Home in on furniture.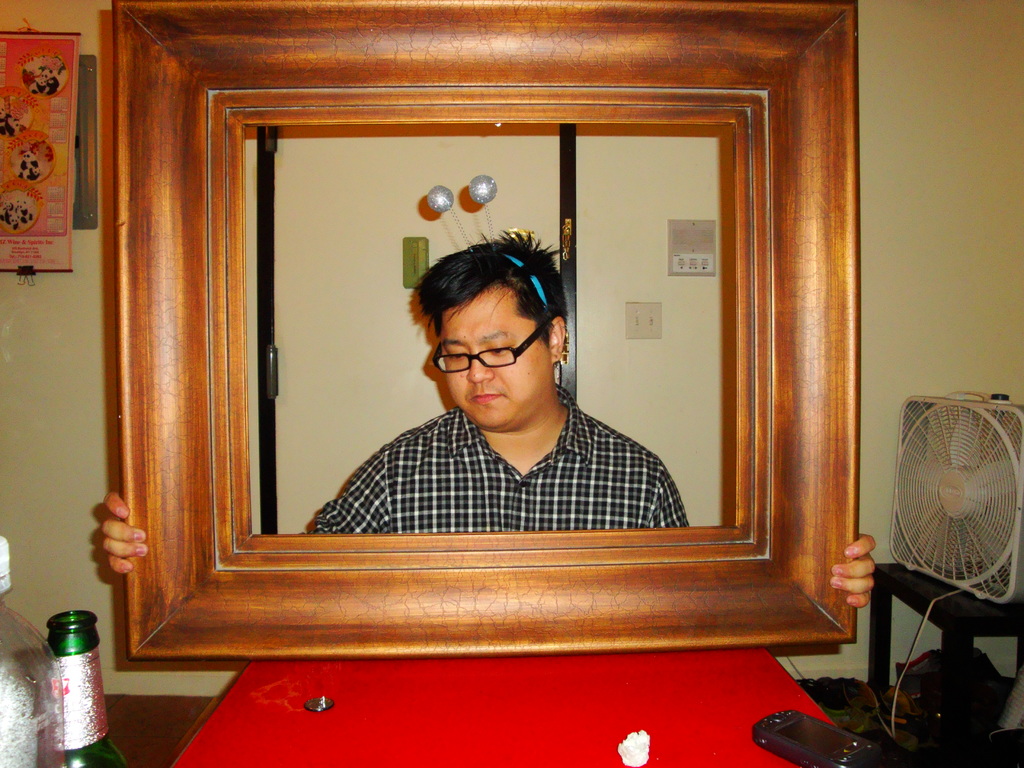
Homed in at x1=164, y1=644, x2=871, y2=767.
